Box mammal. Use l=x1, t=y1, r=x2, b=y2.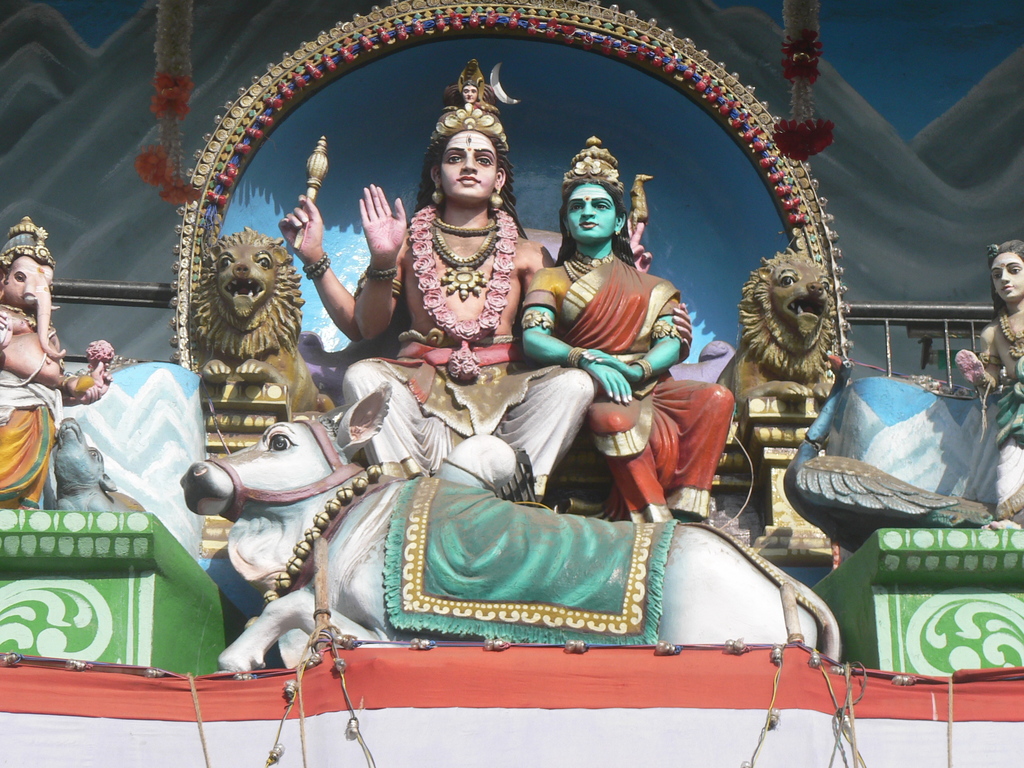
l=518, t=137, r=738, b=523.
